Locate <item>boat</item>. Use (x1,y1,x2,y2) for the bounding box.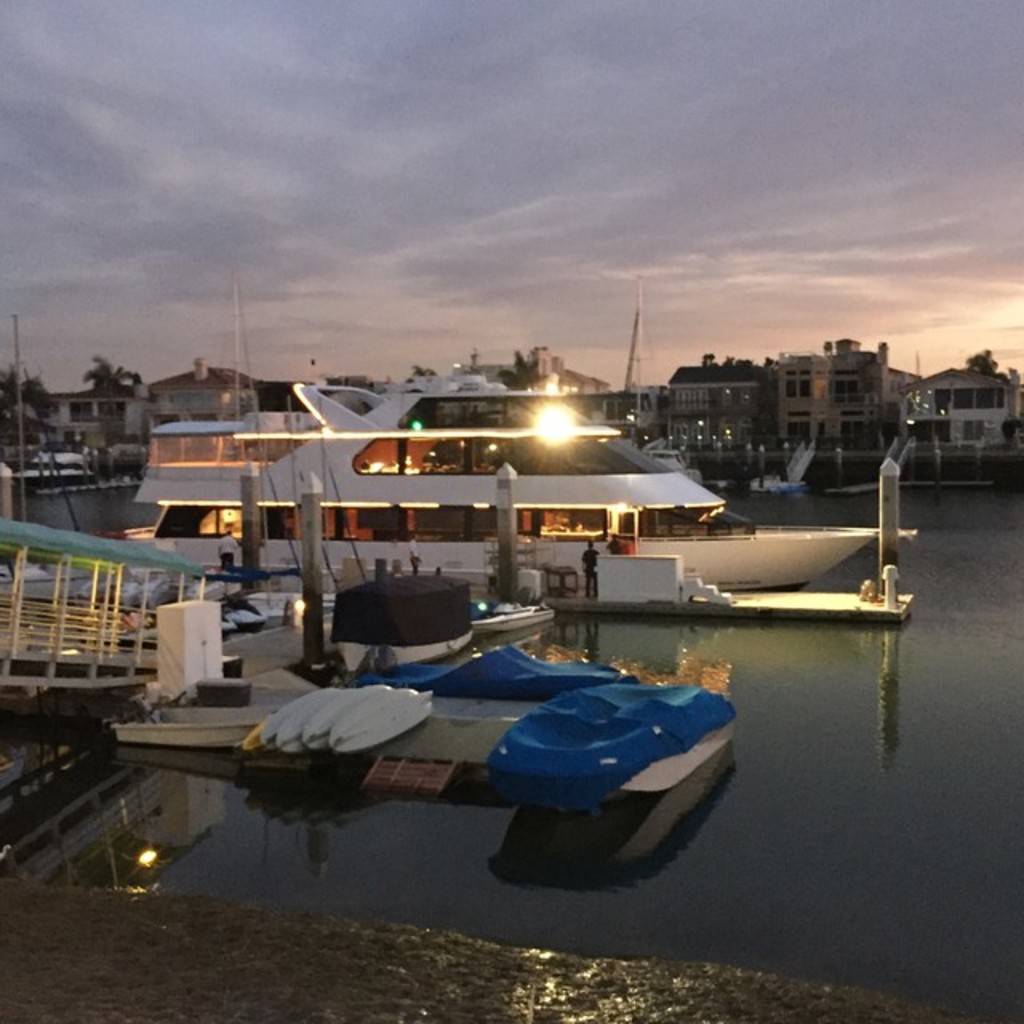
(125,333,925,622).
